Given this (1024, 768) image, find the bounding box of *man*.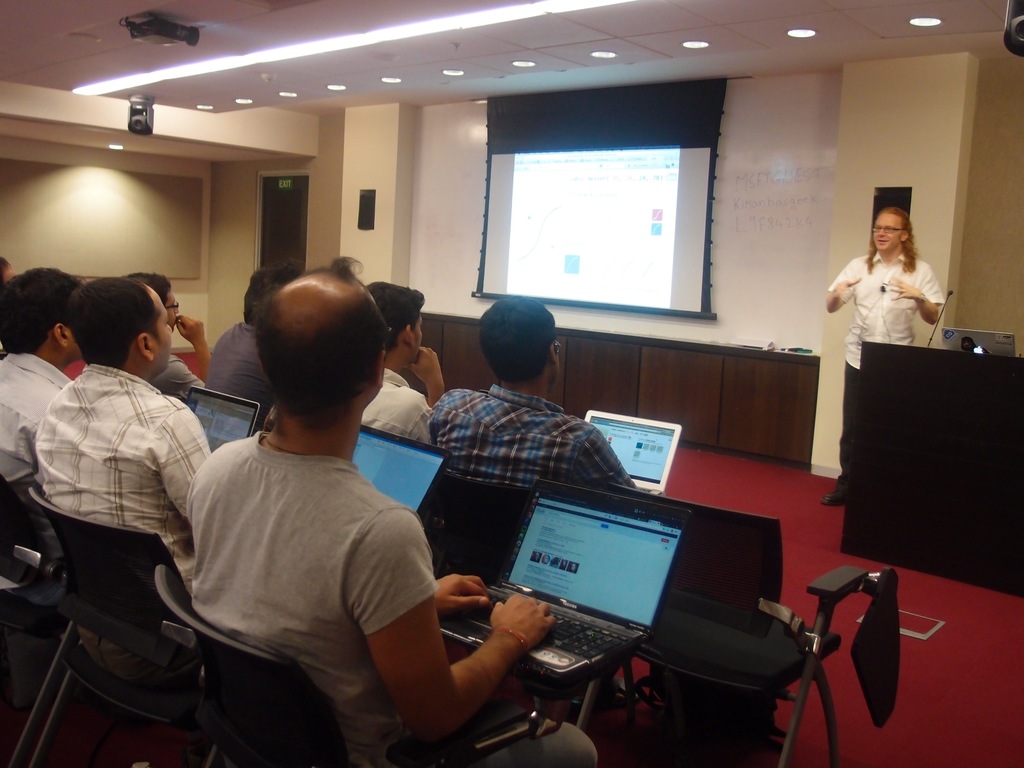
[122, 273, 214, 406].
